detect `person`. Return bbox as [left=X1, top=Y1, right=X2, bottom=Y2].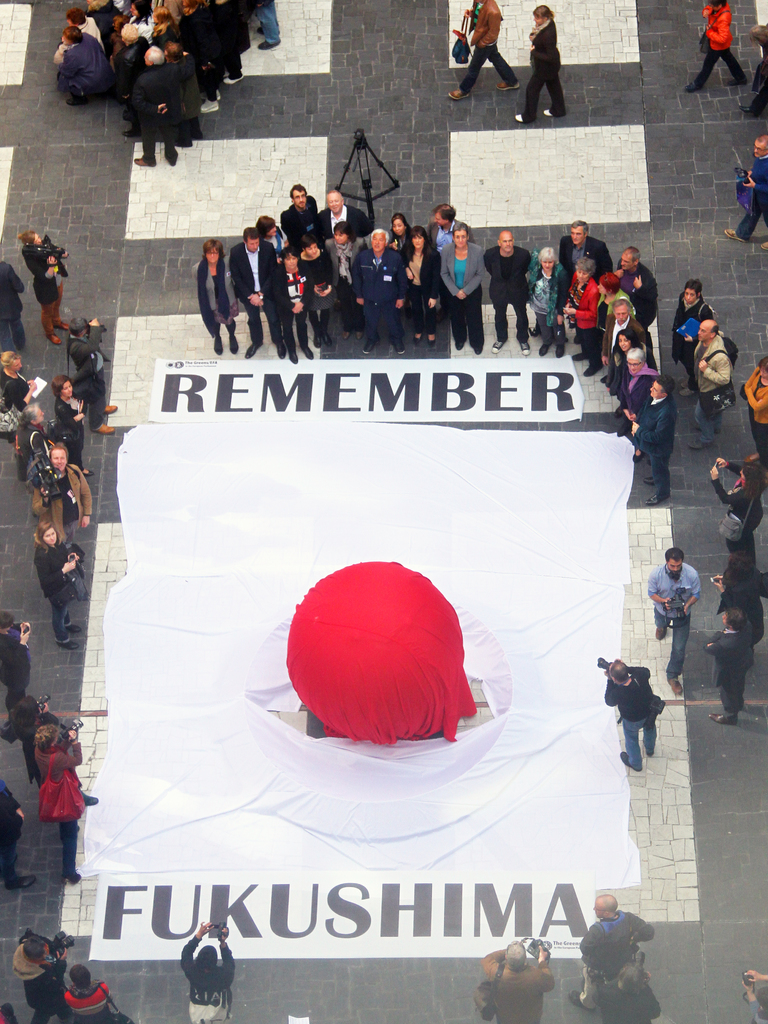
[left=569, top=896, right=656, bottom=1012].
